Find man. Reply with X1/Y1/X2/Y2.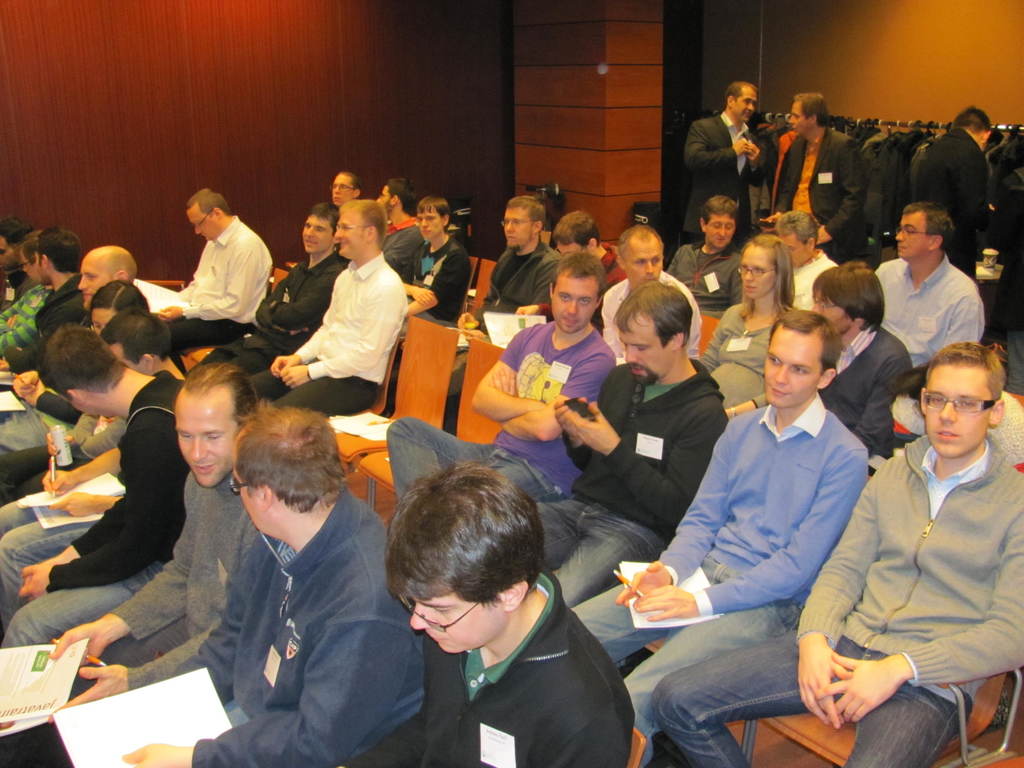
772/80/861/262.
